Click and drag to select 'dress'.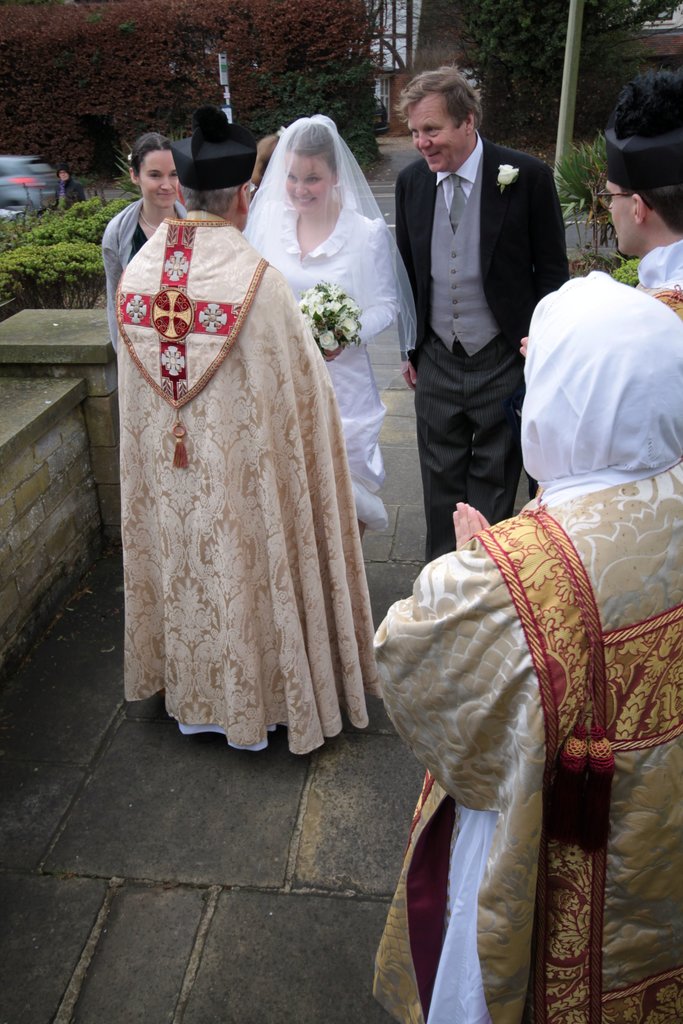
Selection: pyautogui.locateOnScreen(248, 196, 409, 525).
